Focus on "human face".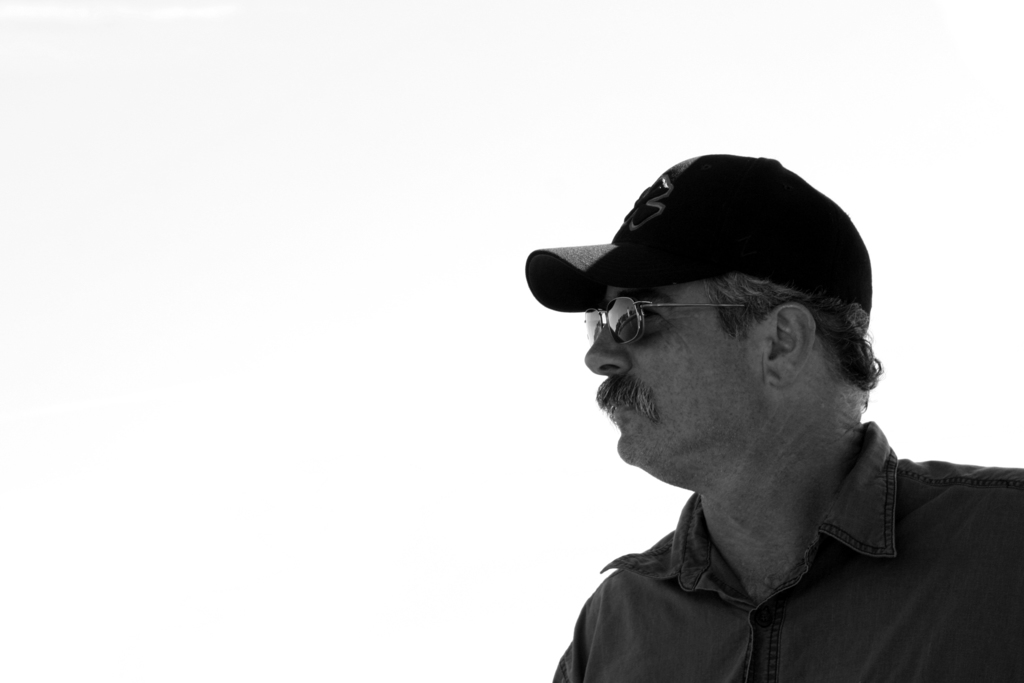
Focused at bbox=[586, 283, 752, 482].
